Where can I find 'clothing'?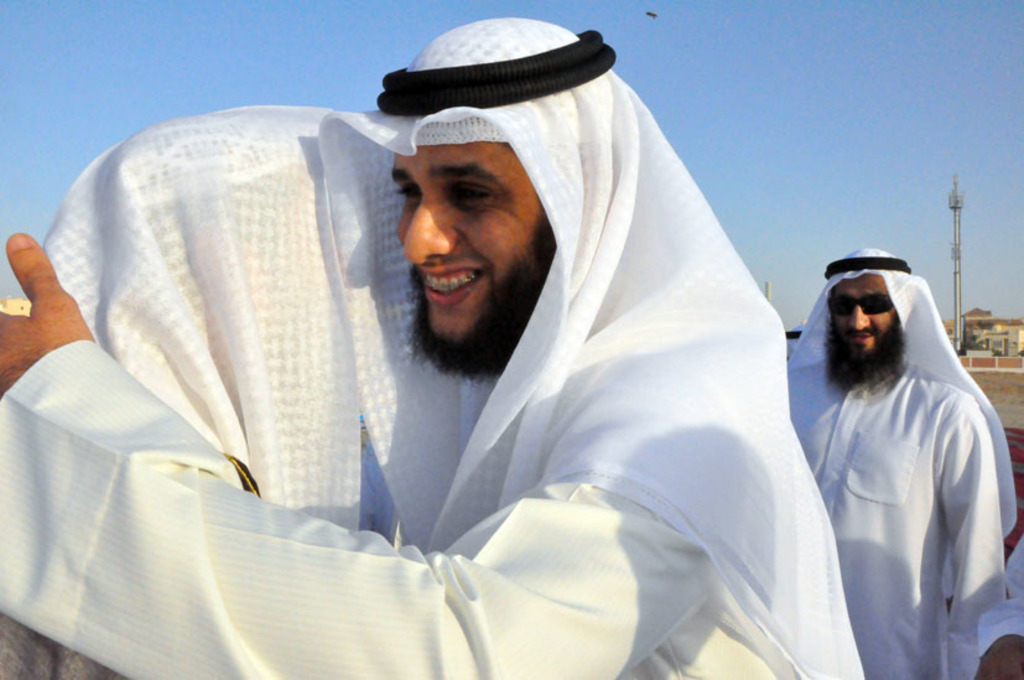
You can find it at {"x1": 783, "y1": 248, "x2": 1022, "y2": 679}.
